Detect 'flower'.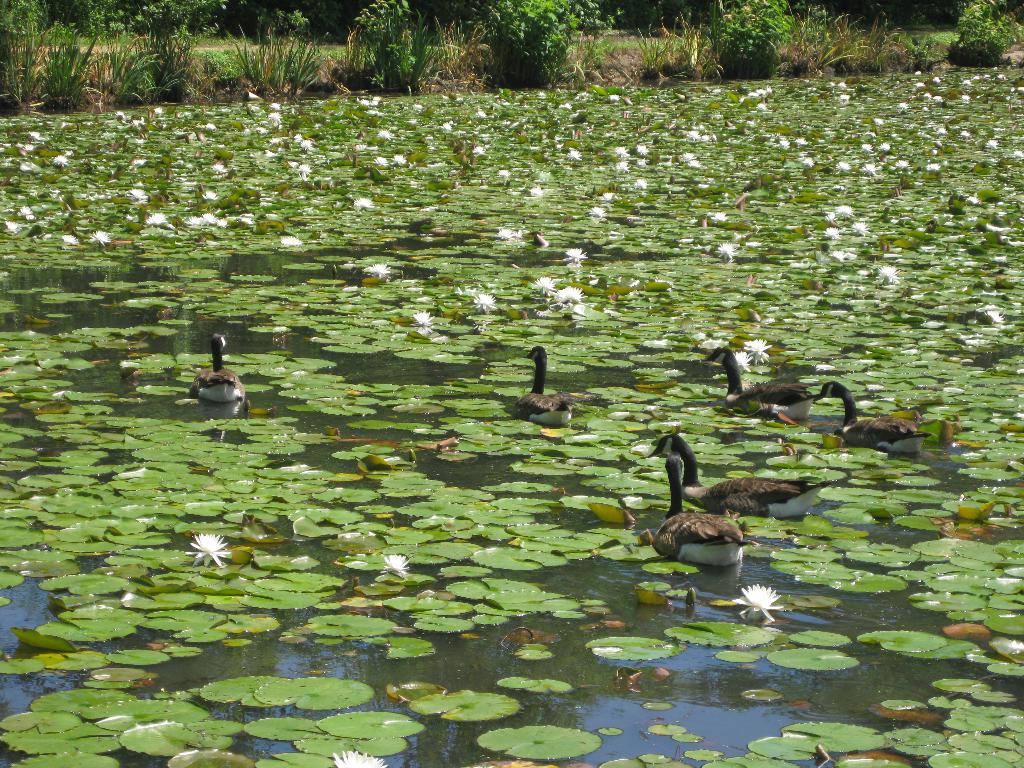
Detected at box(90, 228, 112, 245).
